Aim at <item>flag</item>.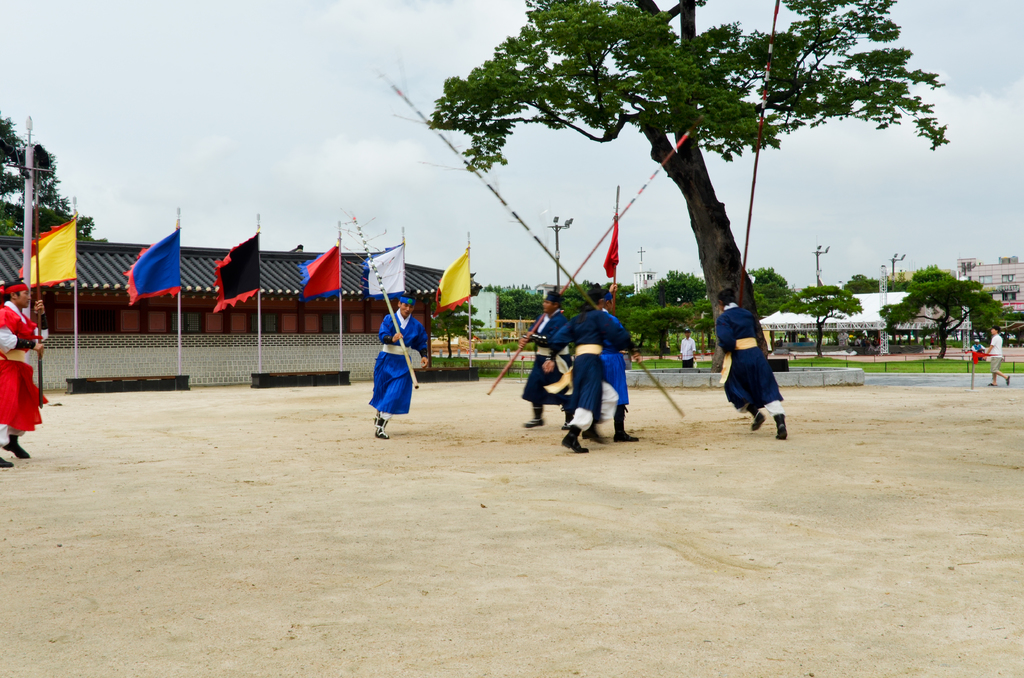
Aimed at rect(362, 245, 404, 297).
